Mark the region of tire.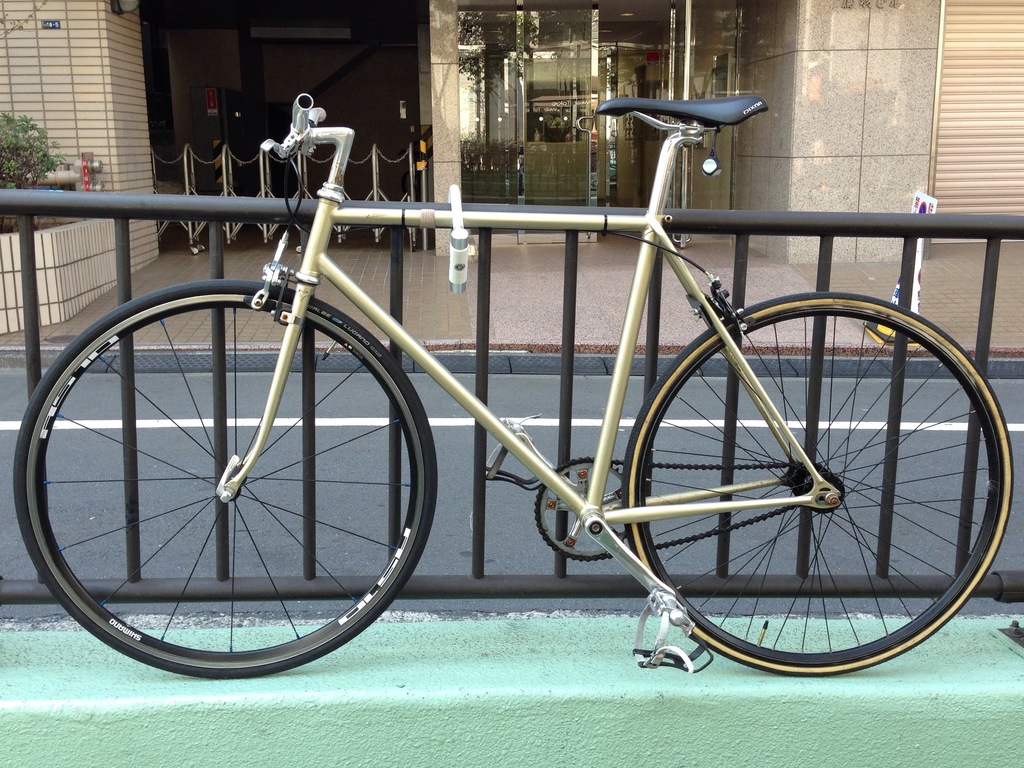
Region: box=[623, 289, 1017, 678].
